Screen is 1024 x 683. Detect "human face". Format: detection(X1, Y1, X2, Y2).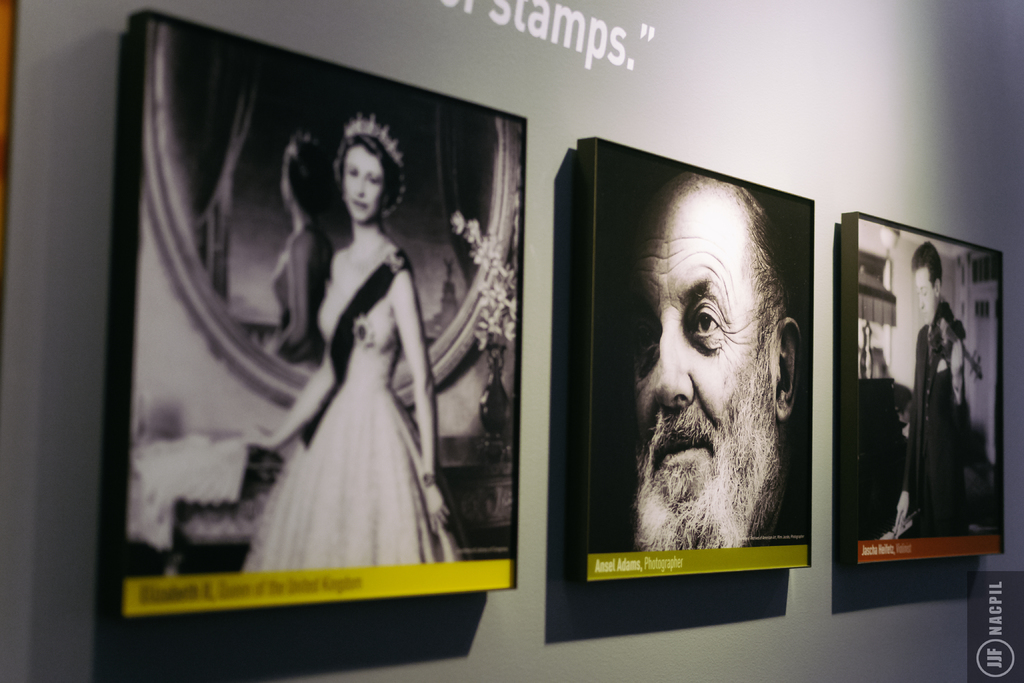
detection(917, 265, 938, 325).
